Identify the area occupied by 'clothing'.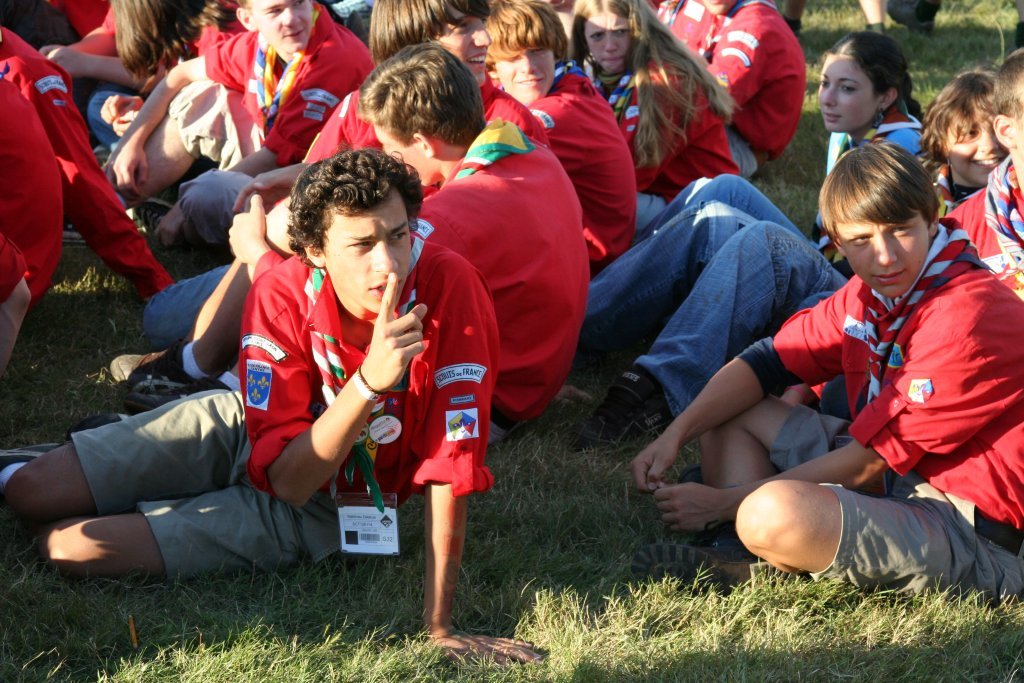
Area: rect(530, 64, 640, 260).
